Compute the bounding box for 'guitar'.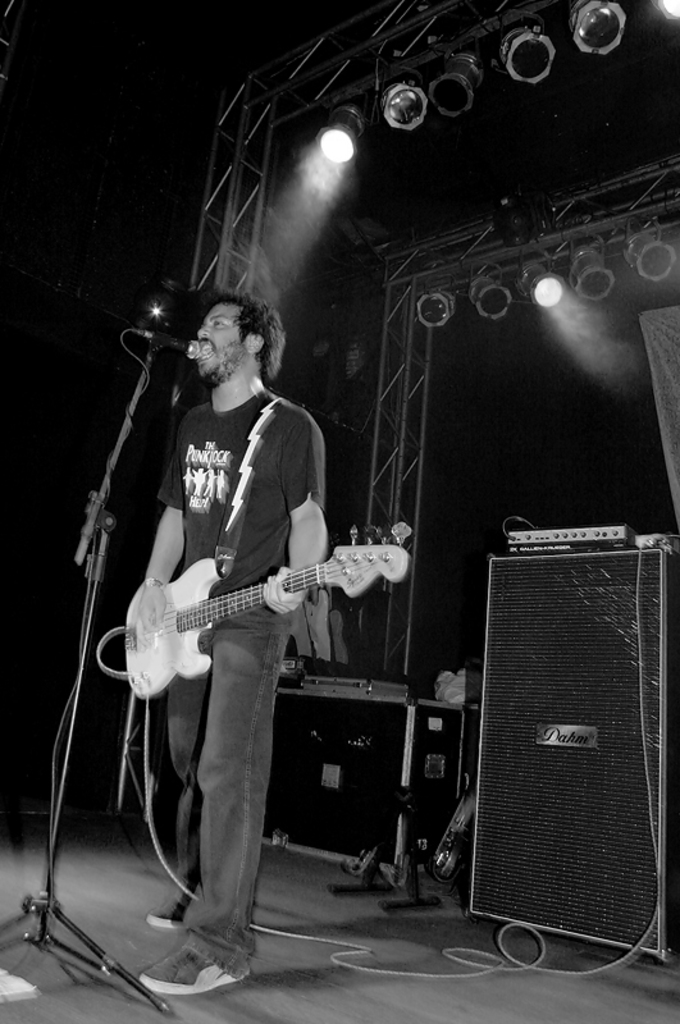
117:520:409:696.
